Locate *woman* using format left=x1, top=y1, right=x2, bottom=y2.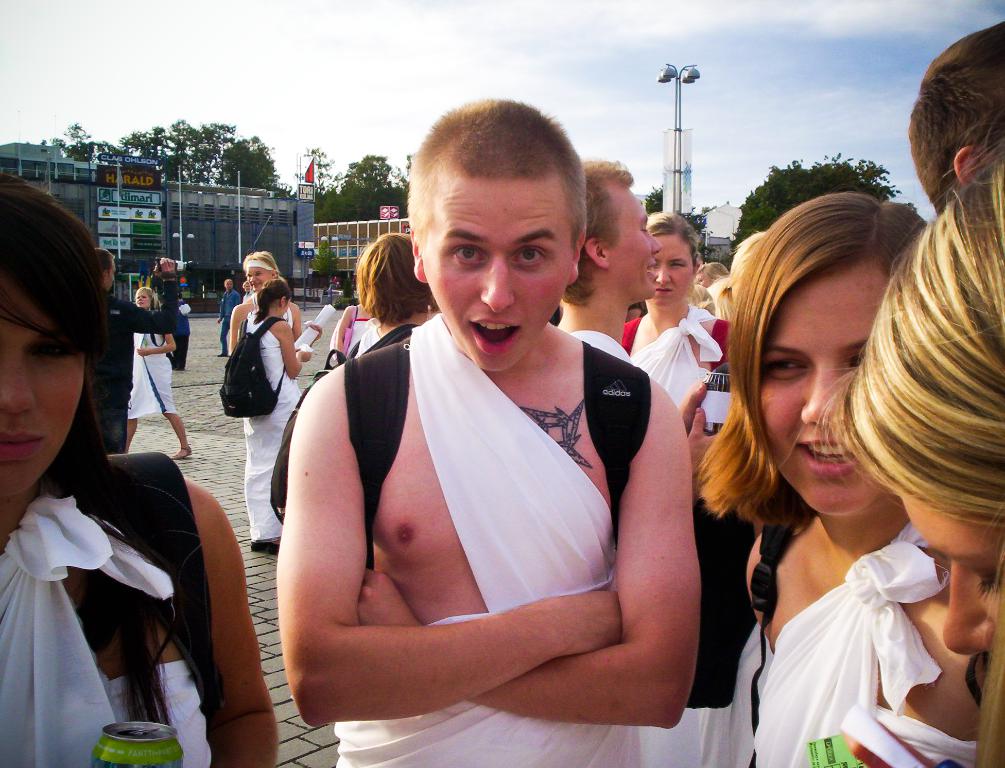
left=621, top=207, right=729, bottom=426.
